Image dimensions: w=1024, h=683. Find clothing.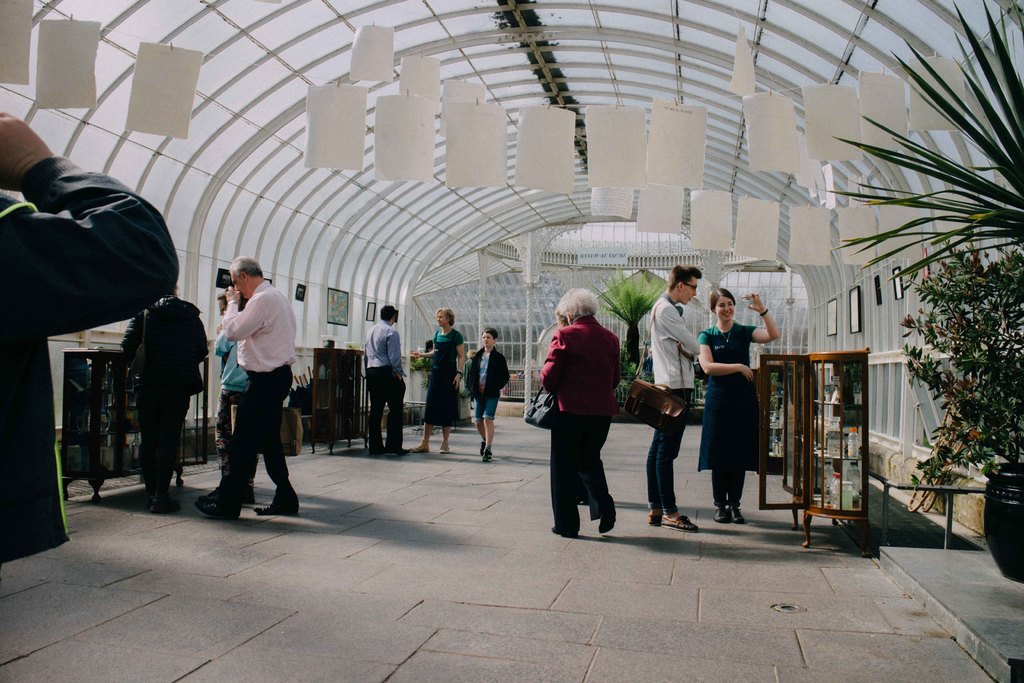
Rect(539, 302, 621, 540).
